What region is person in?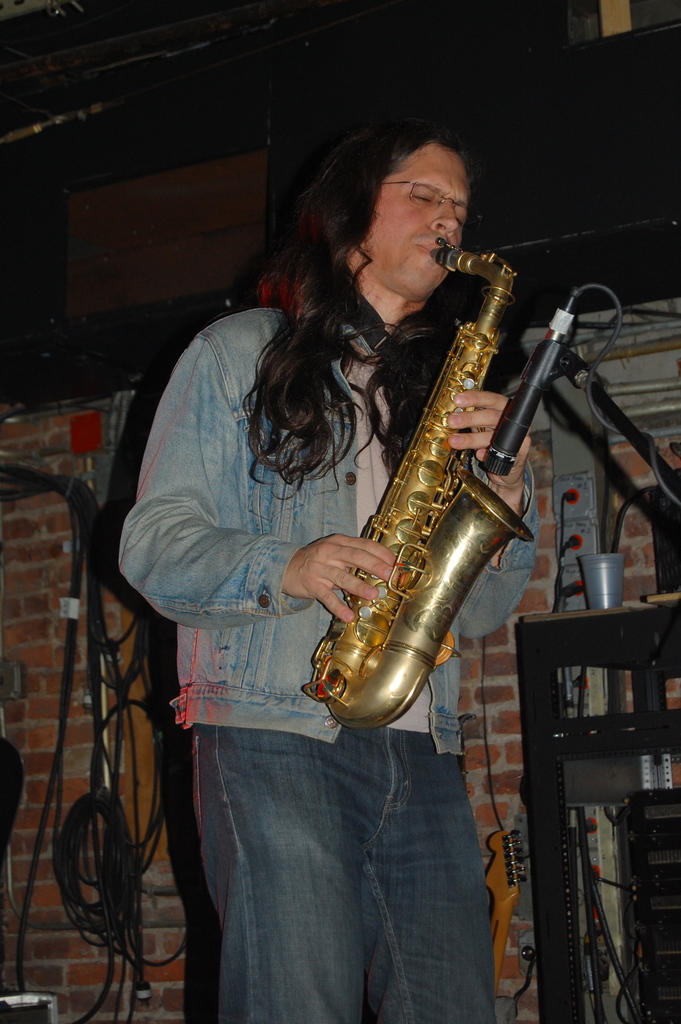
122:110:538:1023.
